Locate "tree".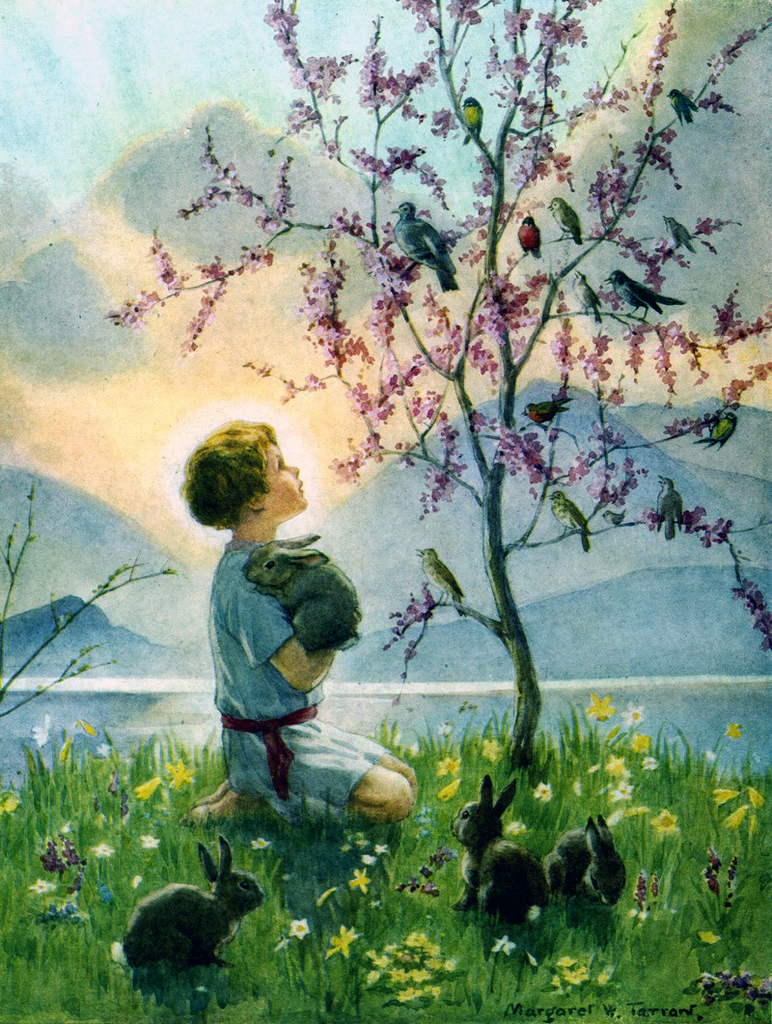
Bounding box: BBox(100, 0, 771, 800).
